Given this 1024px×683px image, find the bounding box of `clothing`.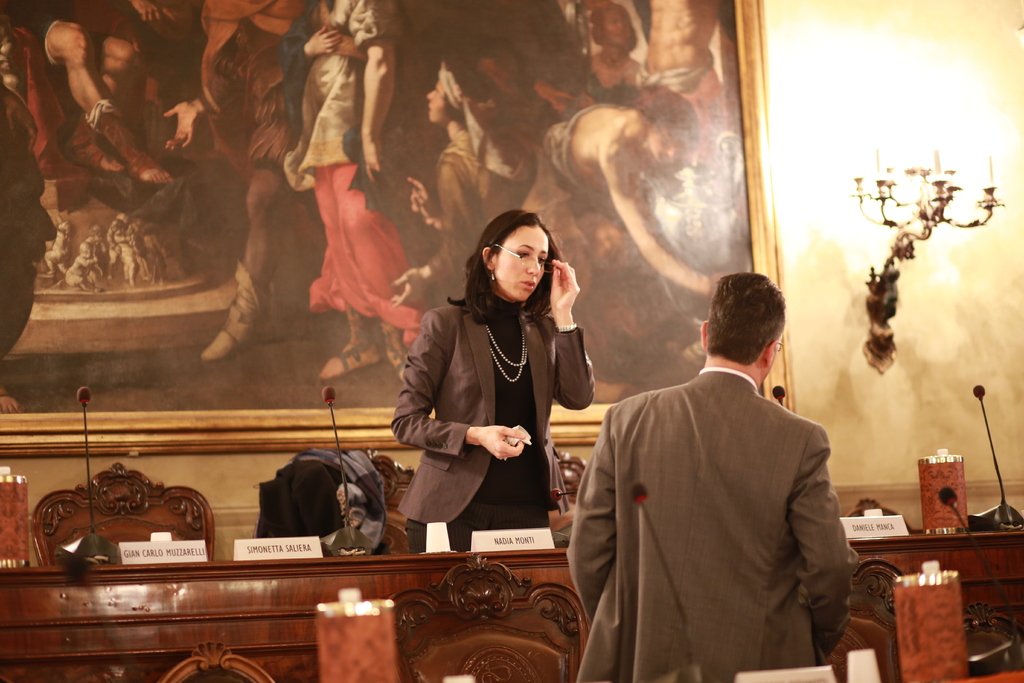
l=407, t=54, r=538, b=303.
